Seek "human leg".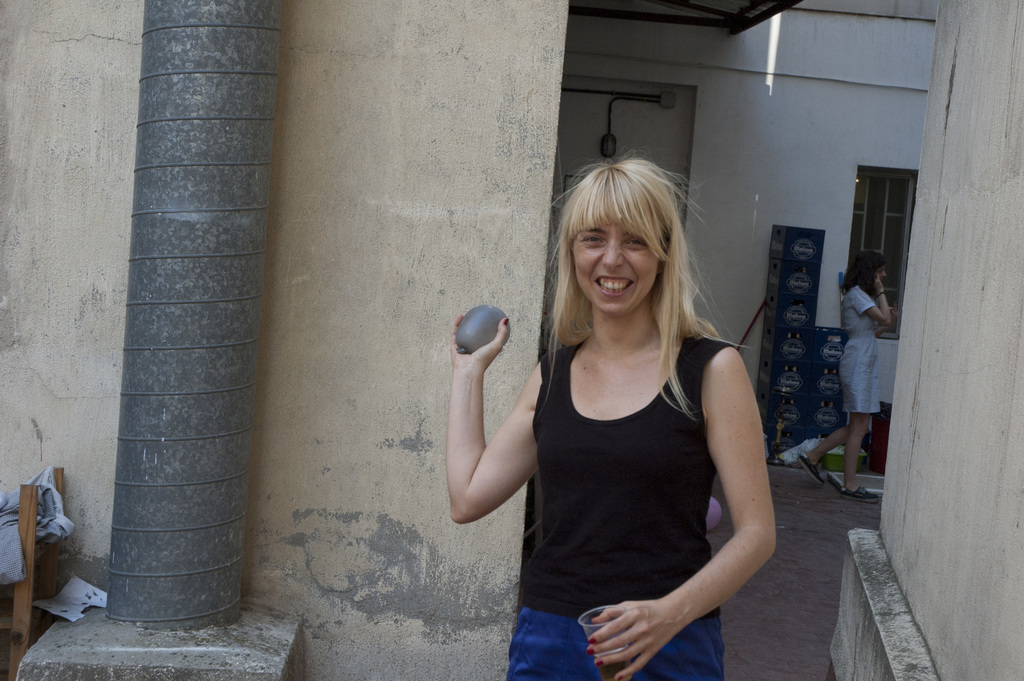
region(626, 616, 722, 680).
